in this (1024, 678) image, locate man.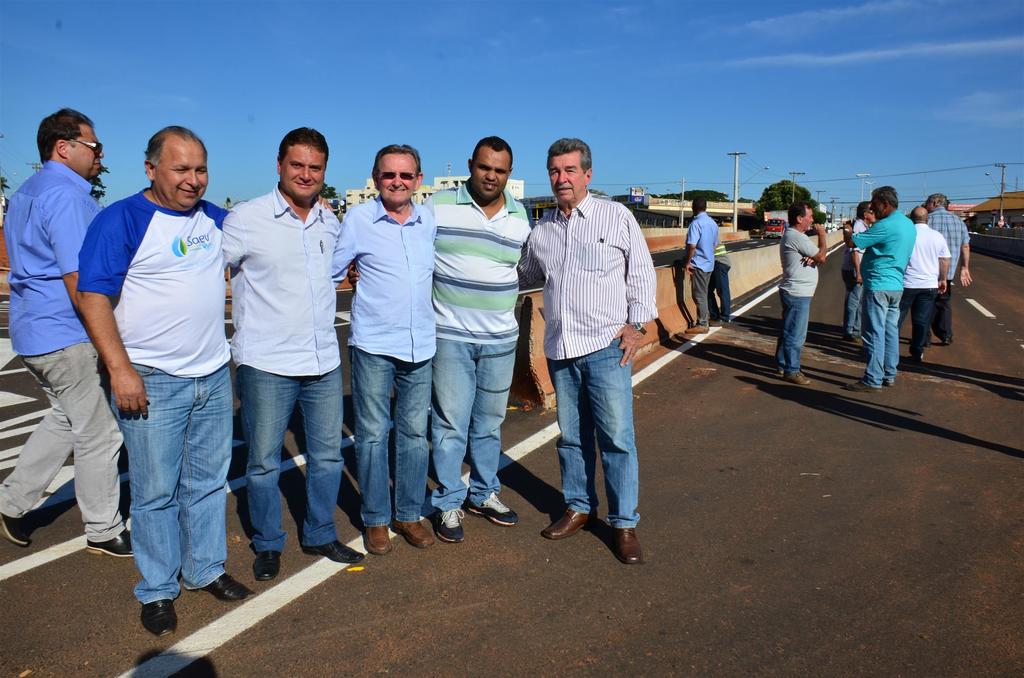
Bounding box: [x1=72, y1=122, x2=231, y2=636].
